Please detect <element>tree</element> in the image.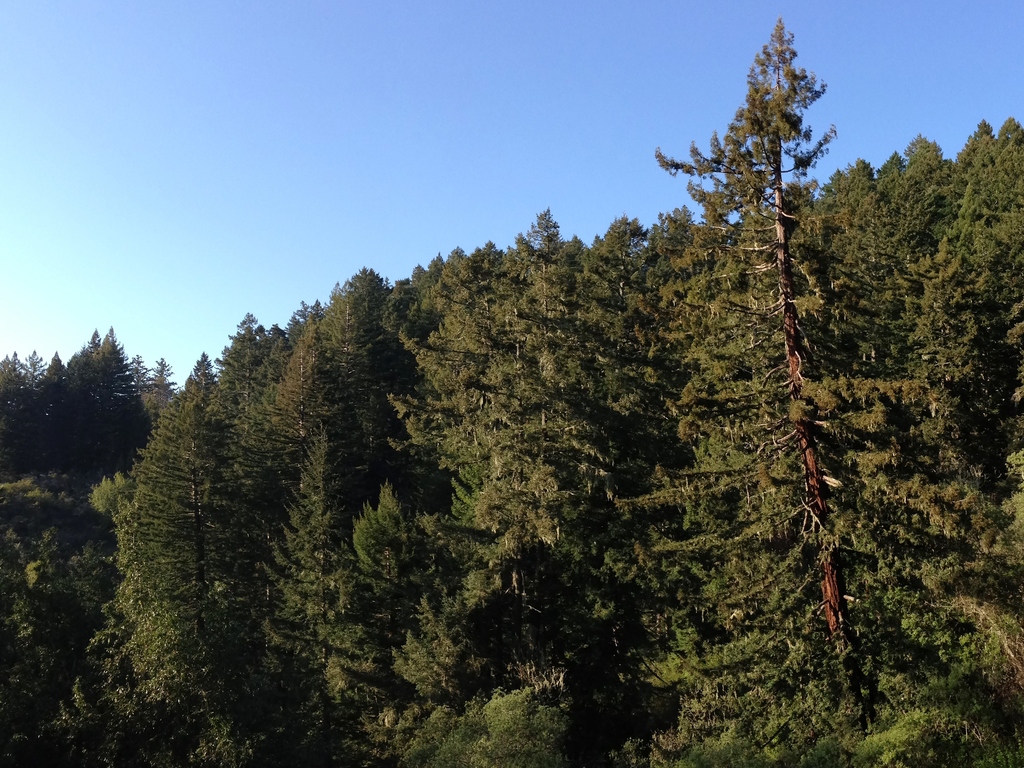
bbox=[366, 206, 612, 659].
